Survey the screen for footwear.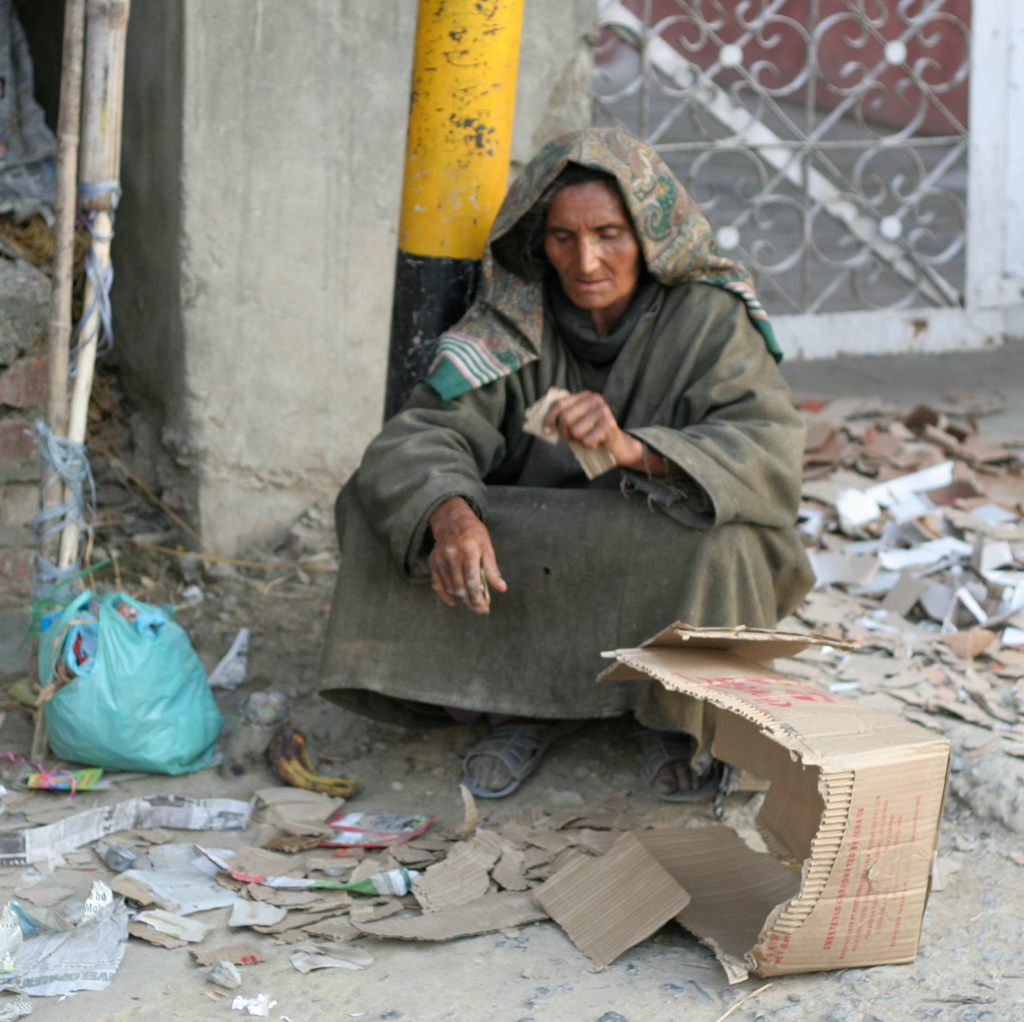
Survey found: 636/726/723/804.
